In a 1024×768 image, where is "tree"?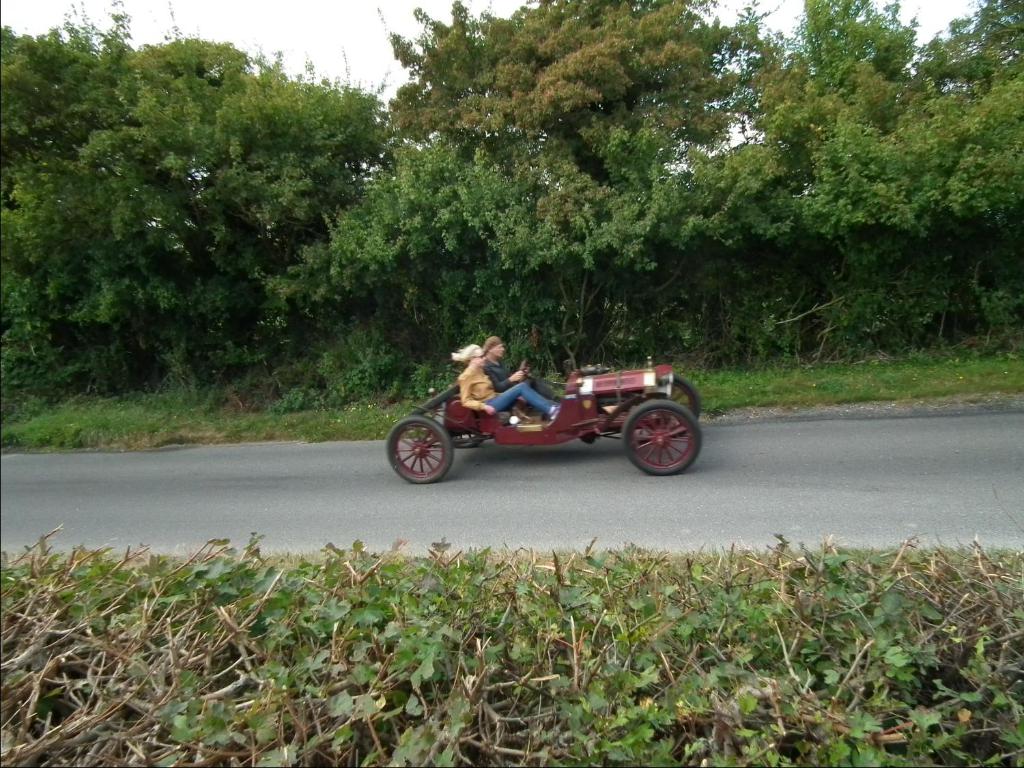
select_region(621, 108, 819, 372).
